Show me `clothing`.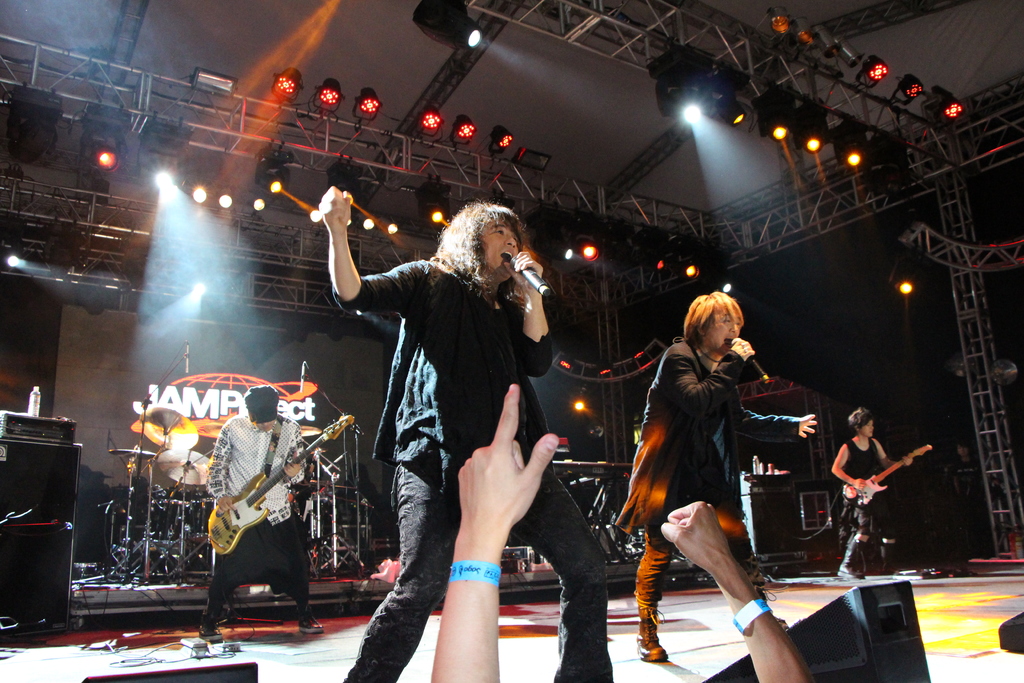
`clothing` is here: [202,412,308,607].
